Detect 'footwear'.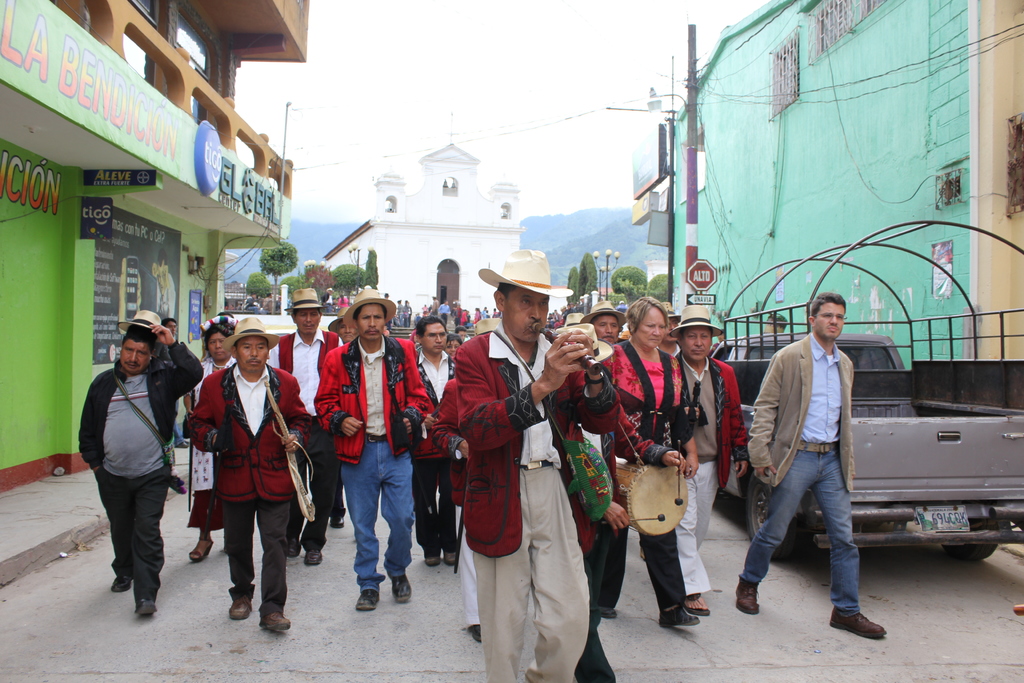
Detected at 291 536 303 557.
